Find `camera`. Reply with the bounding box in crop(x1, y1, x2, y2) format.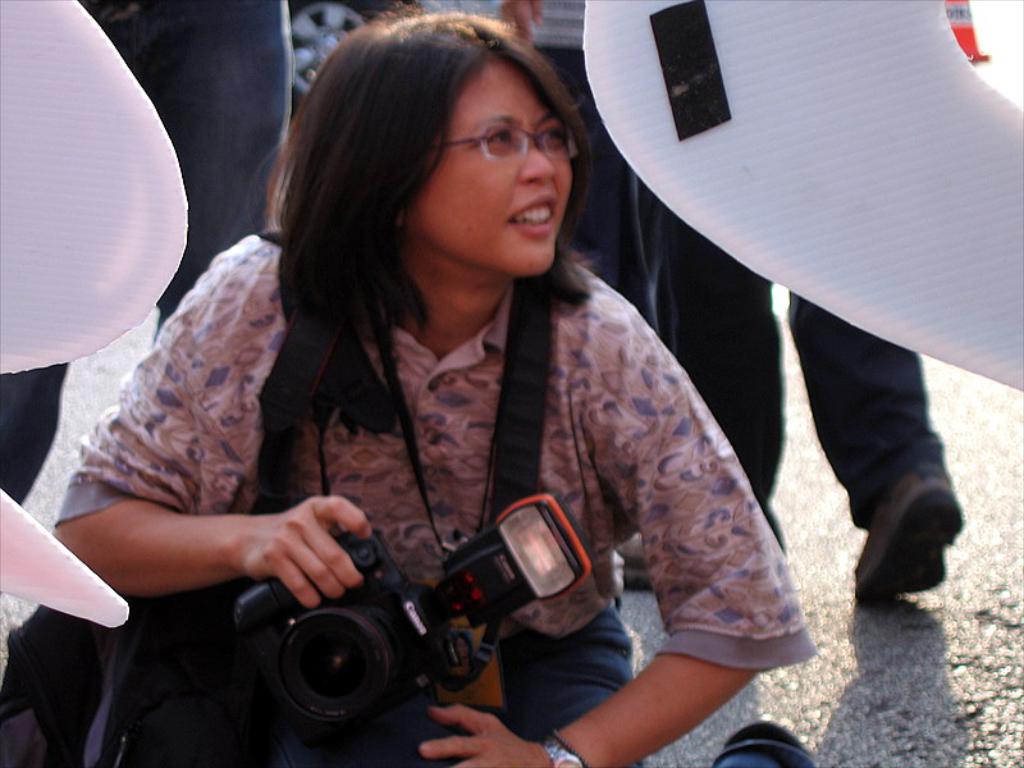
crop(232, 492, 593, 736).
